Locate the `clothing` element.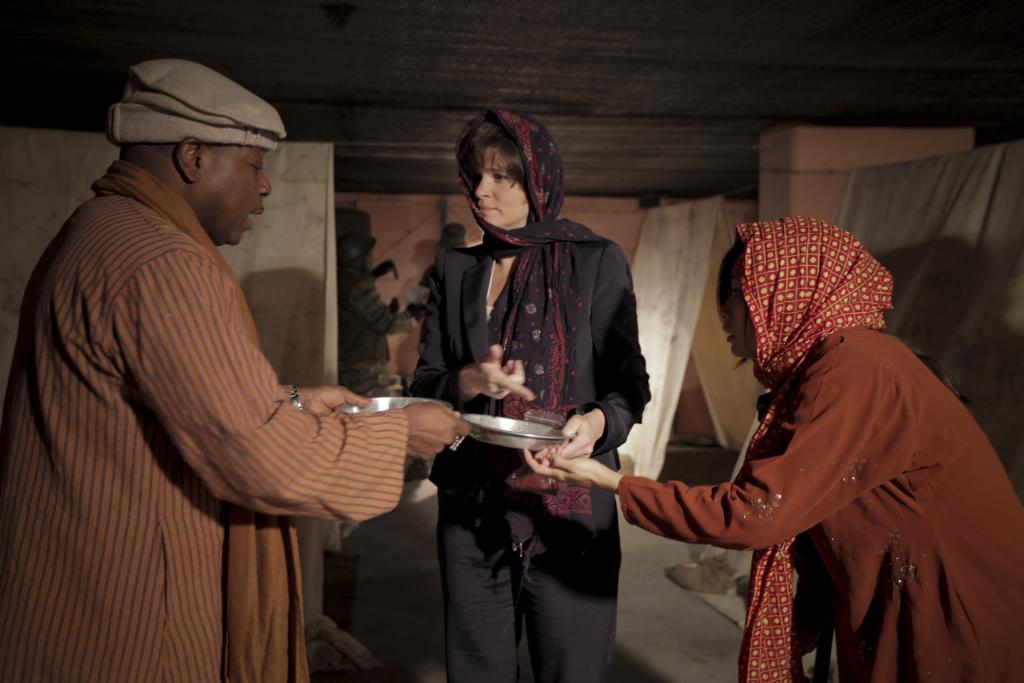
Element bbox: {"x1": 618, "y1": 214, "x2": 1023, "y2": 682}.
